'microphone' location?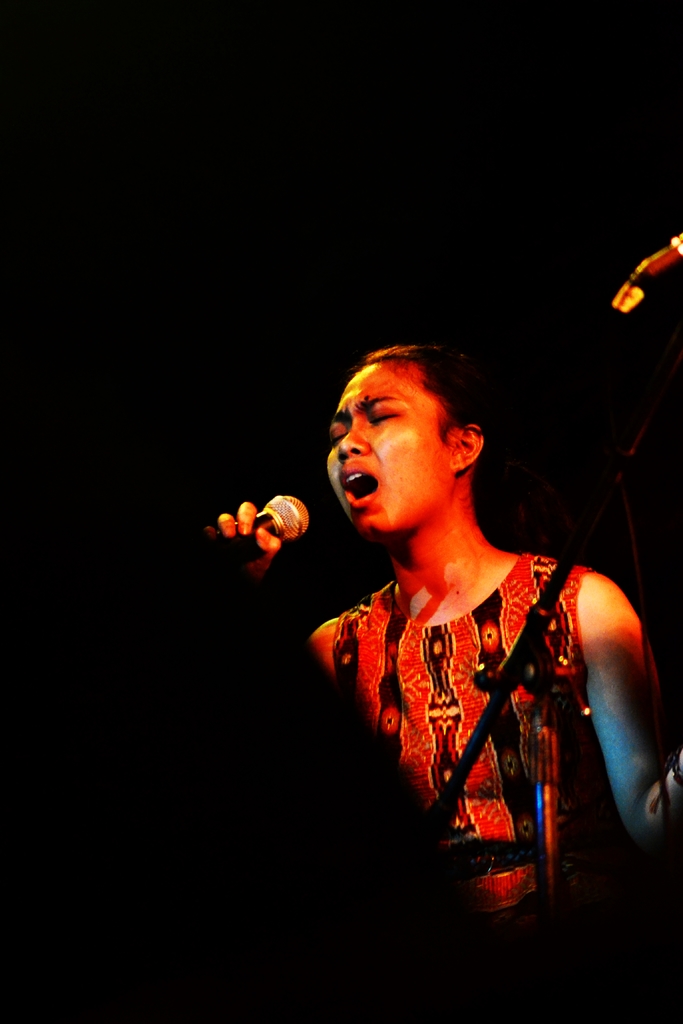
212:492:322:570
